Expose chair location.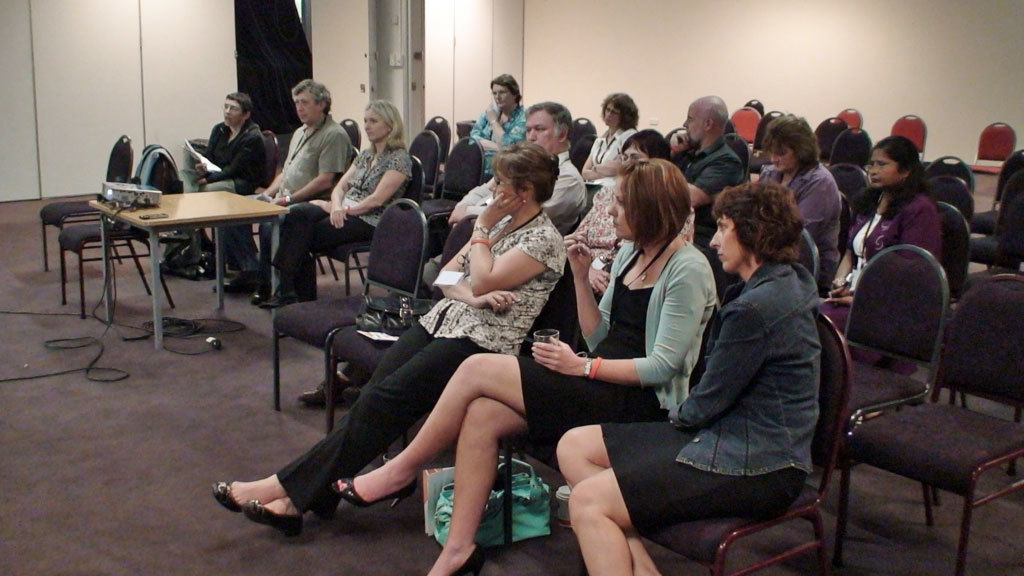
Exposed at Rect(642, 313, 855, 575).
